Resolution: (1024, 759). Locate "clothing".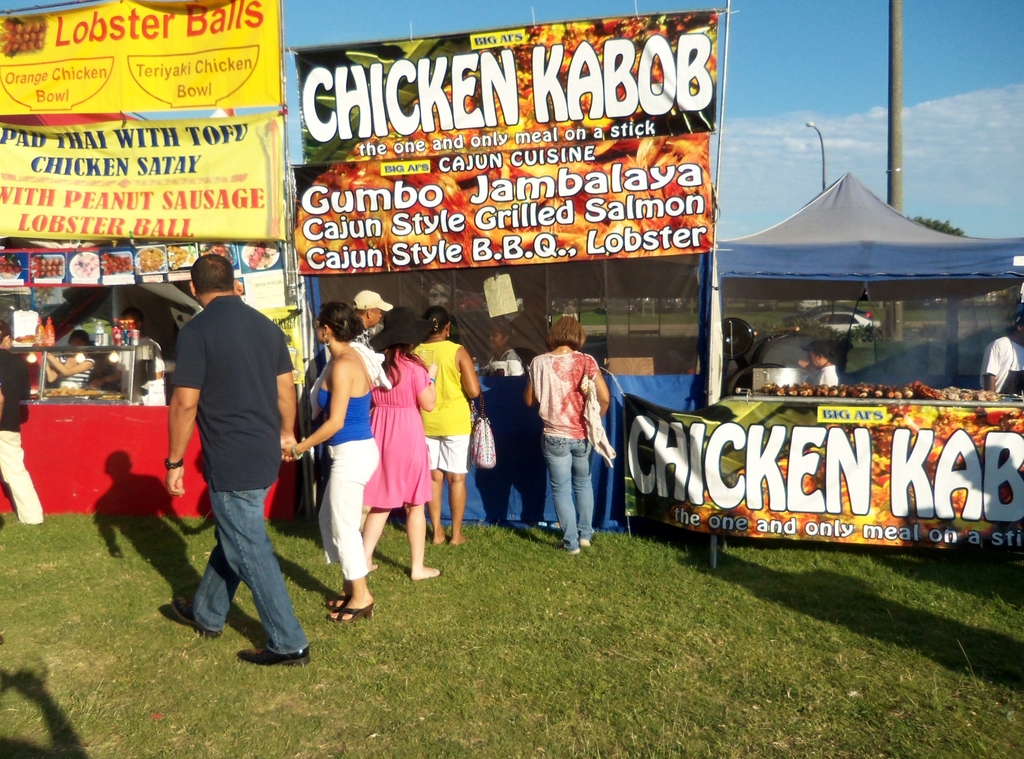
(0,348,45,522).
